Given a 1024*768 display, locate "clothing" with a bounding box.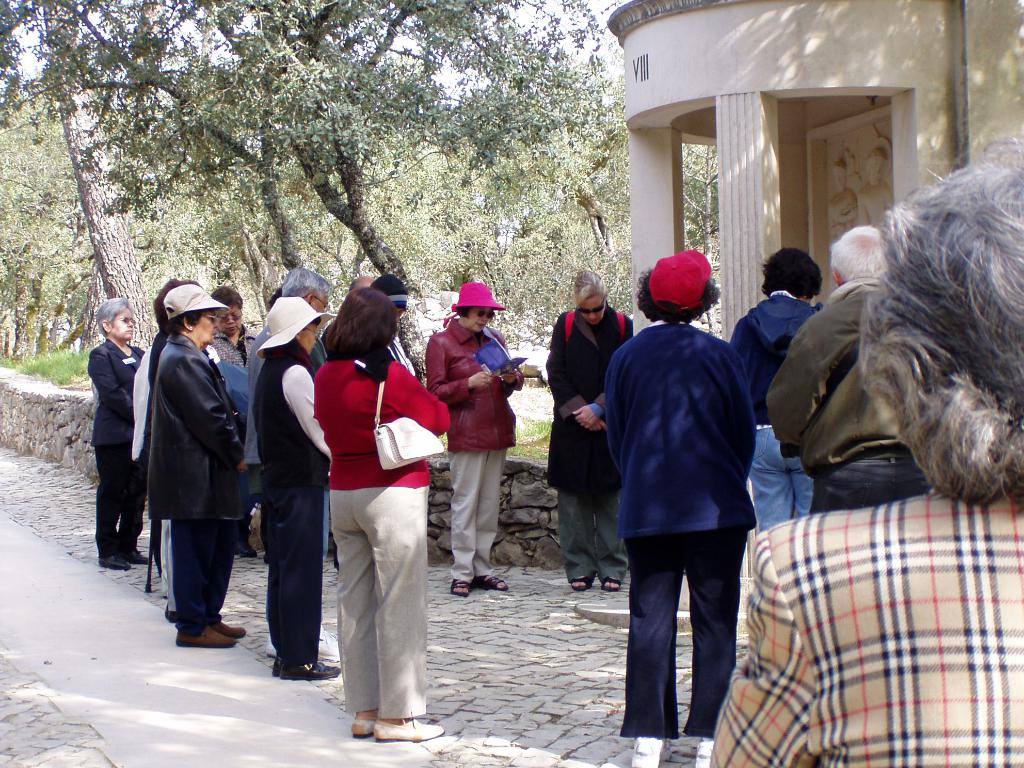
Located: (771, 280, 927, 522).
